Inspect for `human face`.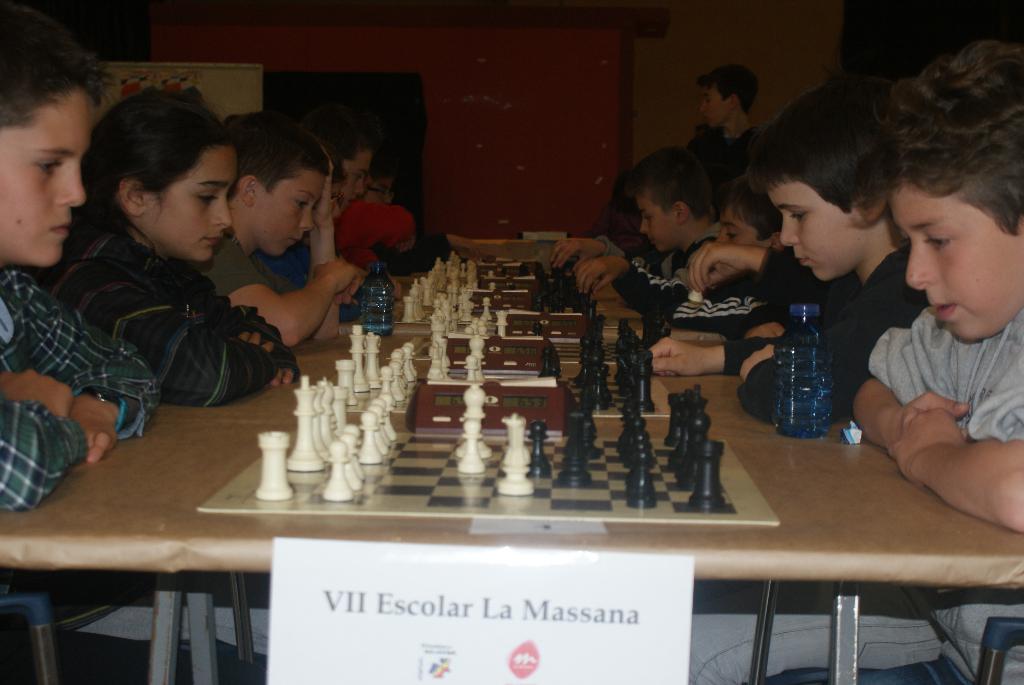
Inspection: {"left": 144, "top": 143, "right": 233, "bottom": 261}.
